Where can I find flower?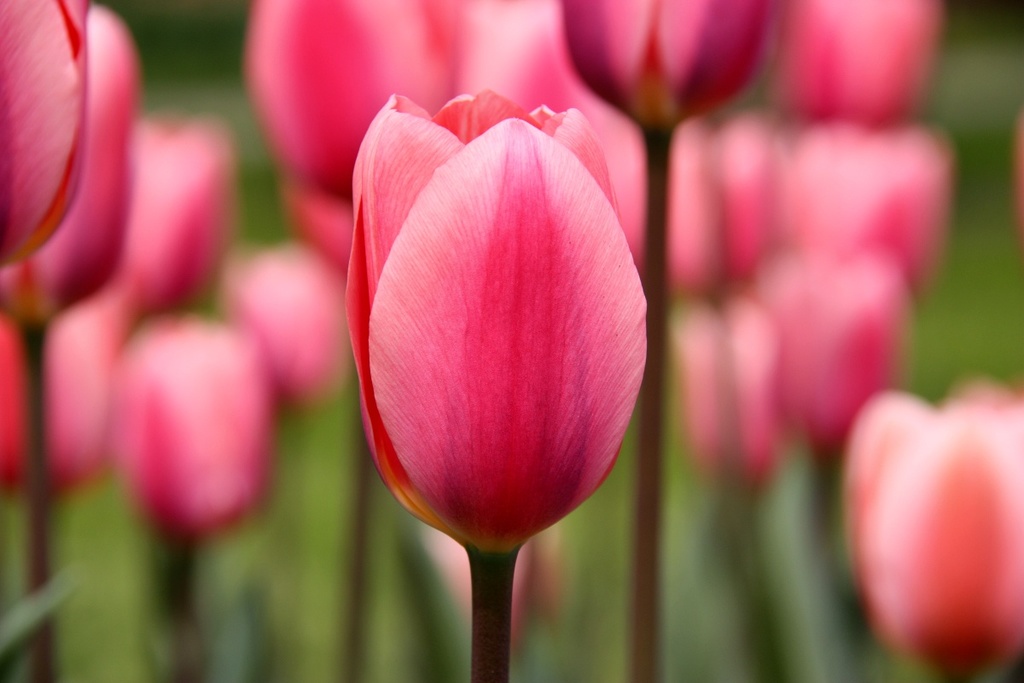
You can find it at 344 92 655 563.
